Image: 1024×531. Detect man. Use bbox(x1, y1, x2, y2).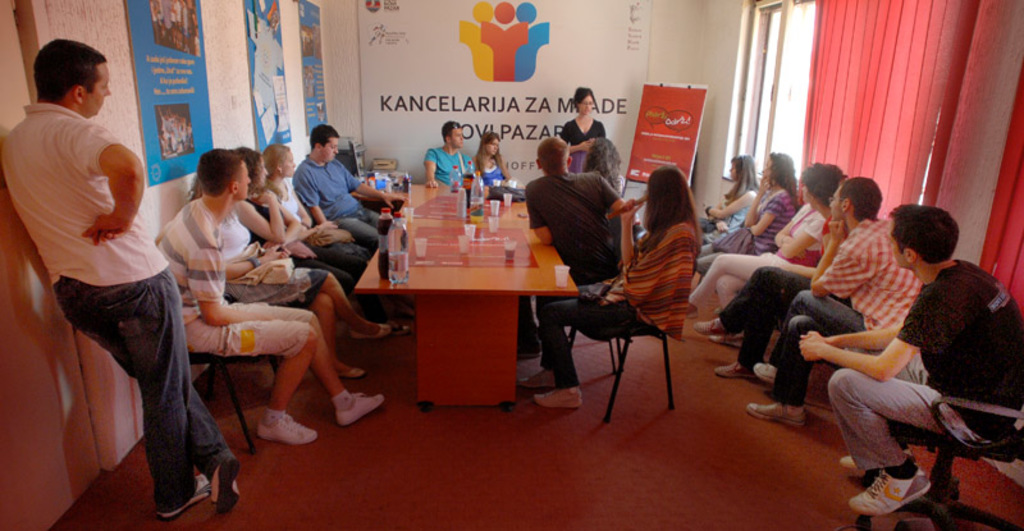
bbox(795, 203, 1023, 517).
